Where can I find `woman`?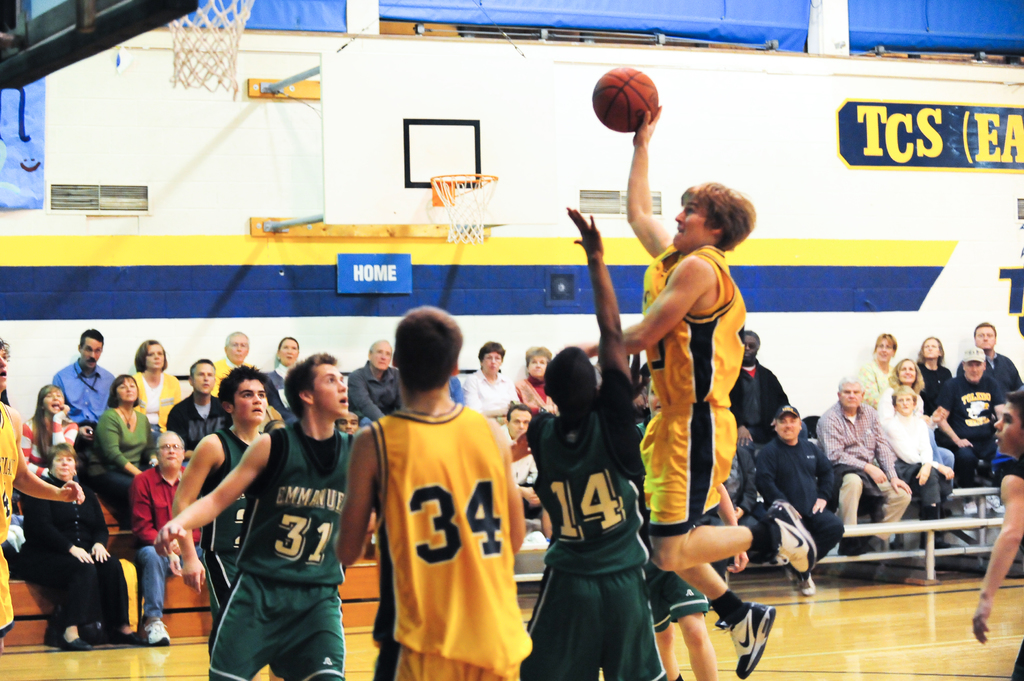
You can find it at region(22, 389, 81, 478).
